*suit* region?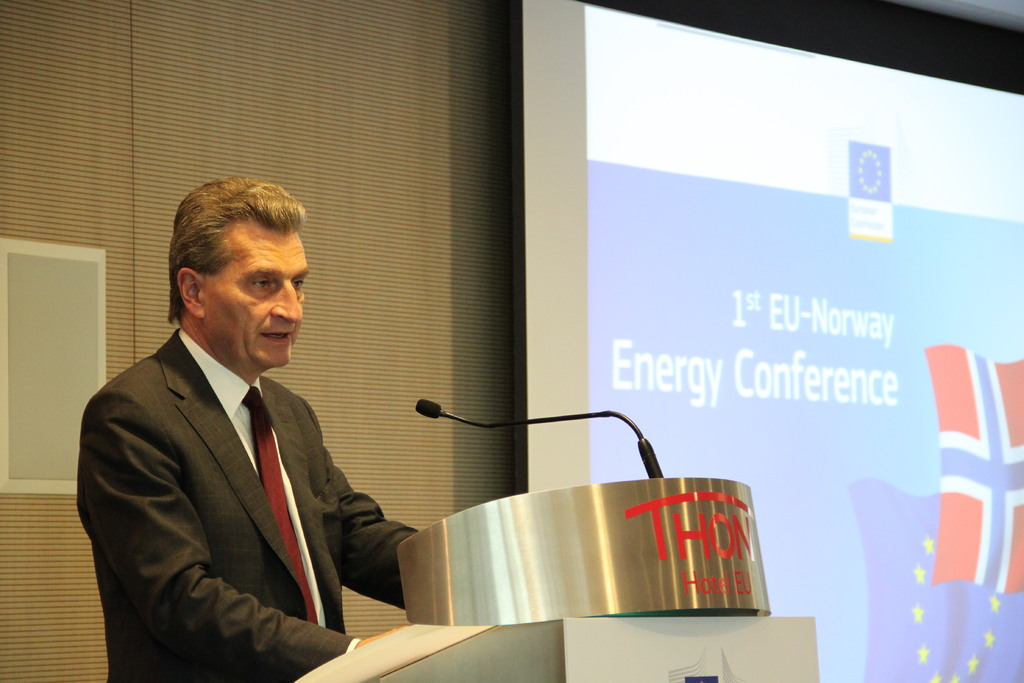
(left=162, top=252, right=410, bottom=668)
